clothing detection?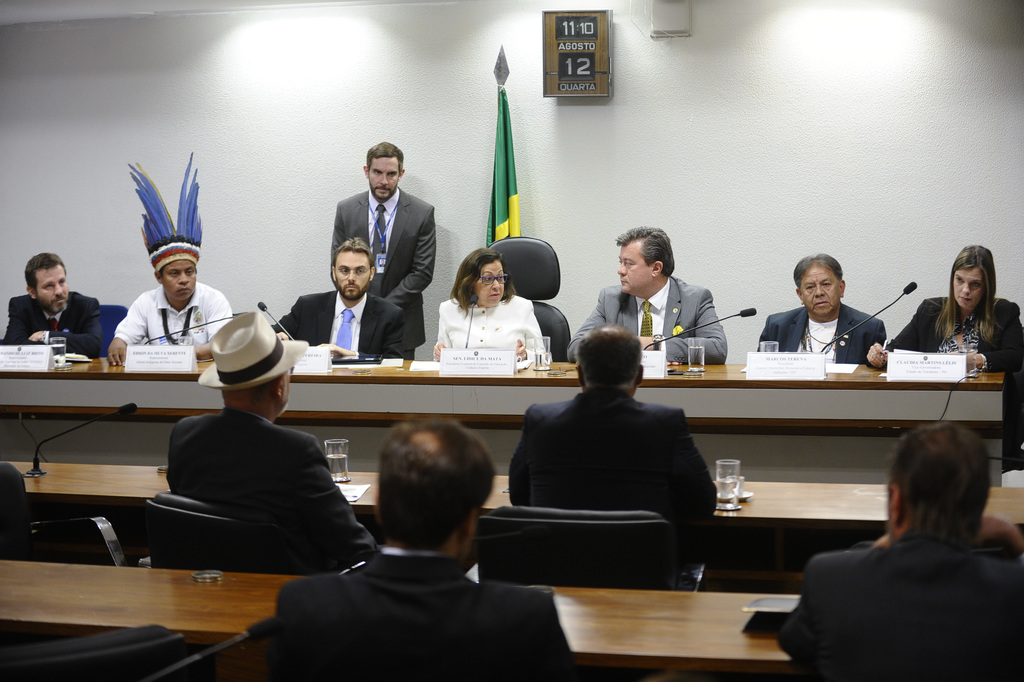
[x1=887, y1=295, x2=1023, y2=373]
